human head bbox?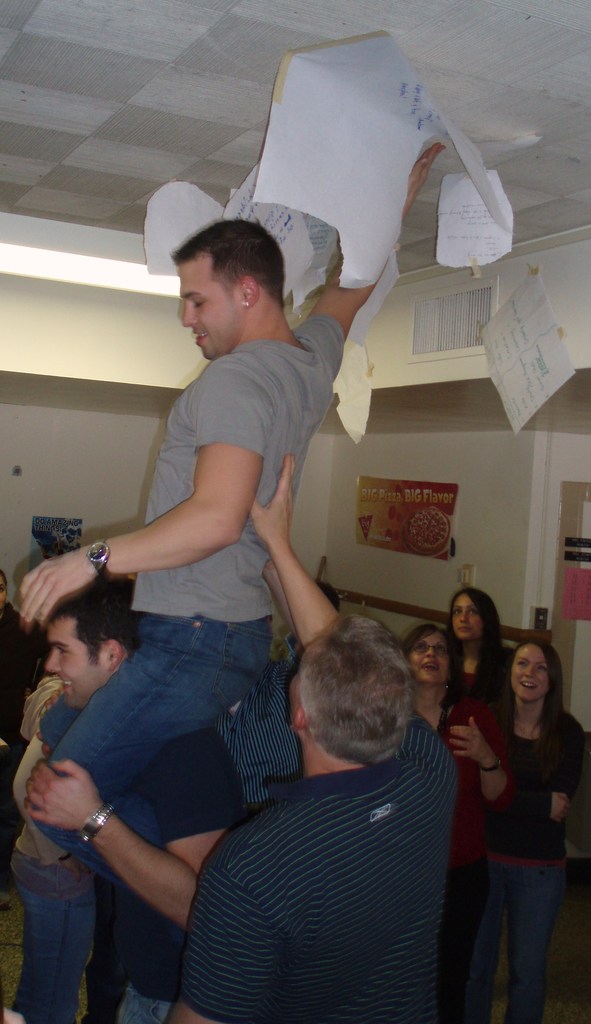
rect(509, 637, 563, 704)
